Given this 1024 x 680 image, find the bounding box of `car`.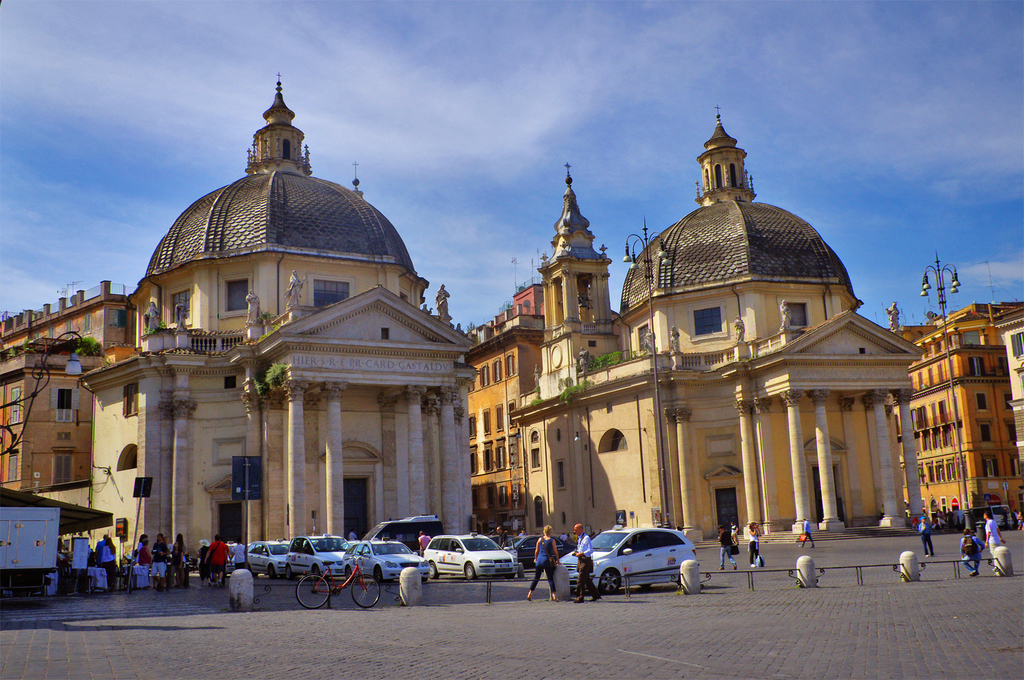
bbox(342, 537, 430, 587).
